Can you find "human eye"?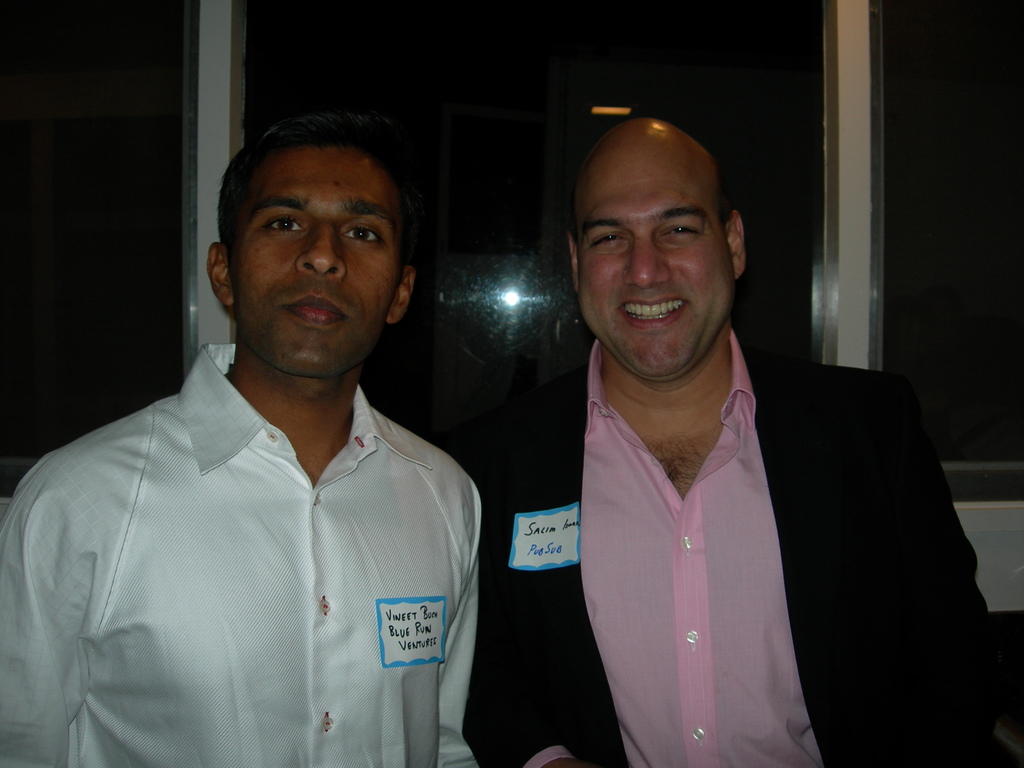
Yes, bounding box: 664,223,698,243.
